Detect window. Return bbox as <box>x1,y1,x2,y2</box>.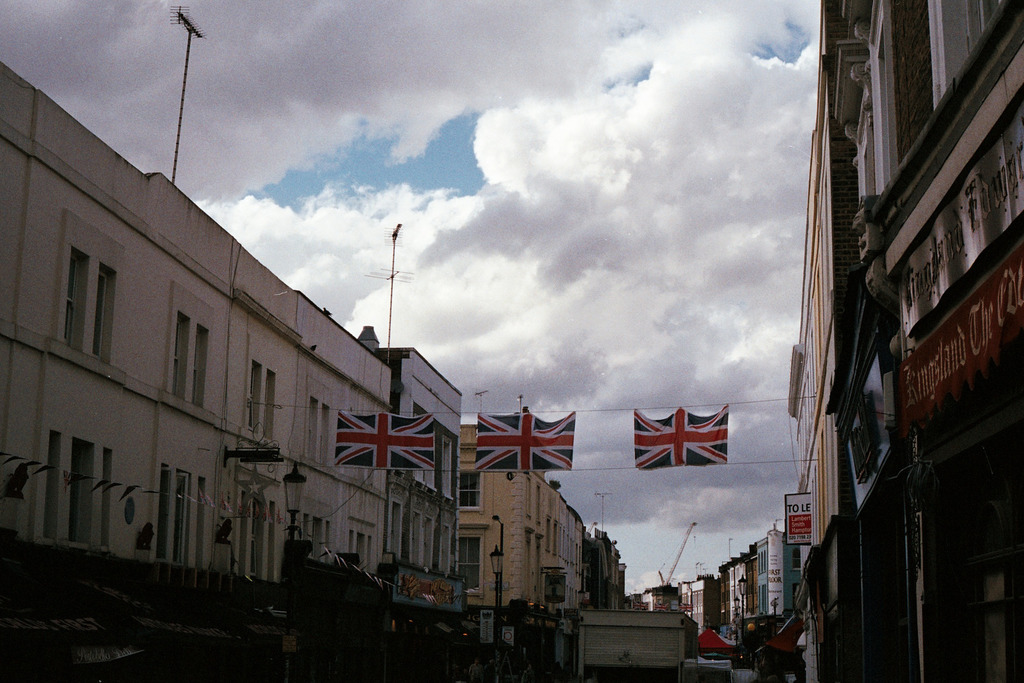
<box>461,529,485,600</box>.
